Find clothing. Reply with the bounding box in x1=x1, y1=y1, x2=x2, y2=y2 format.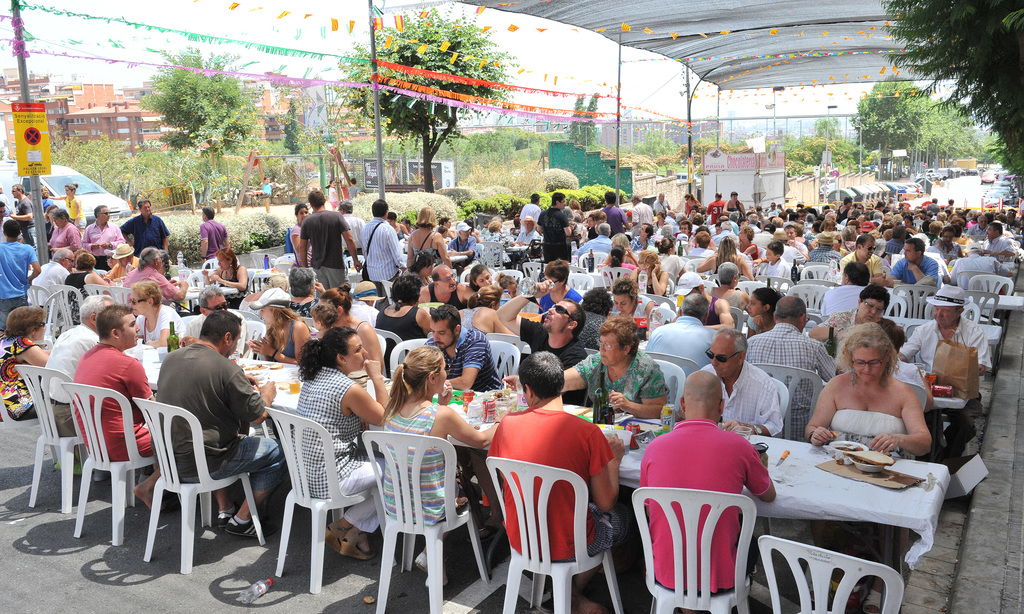
x1=698, y1=360, x2=782, y2=442.
